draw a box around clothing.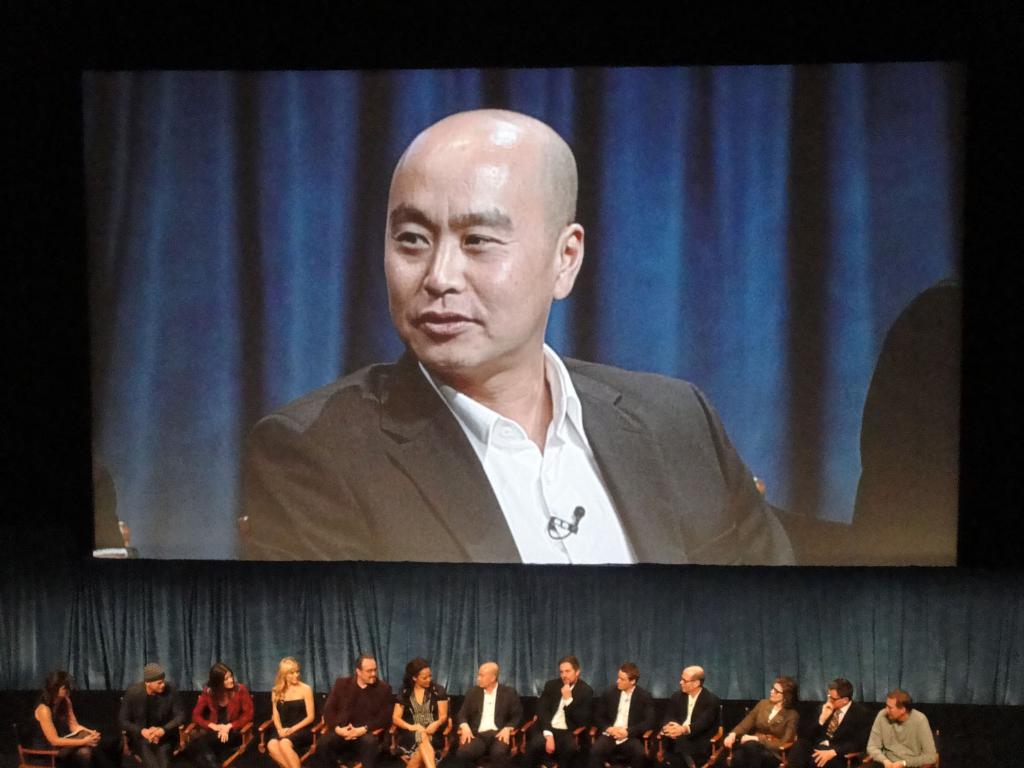
[left=868, top=703, right=935, bottom=767].
